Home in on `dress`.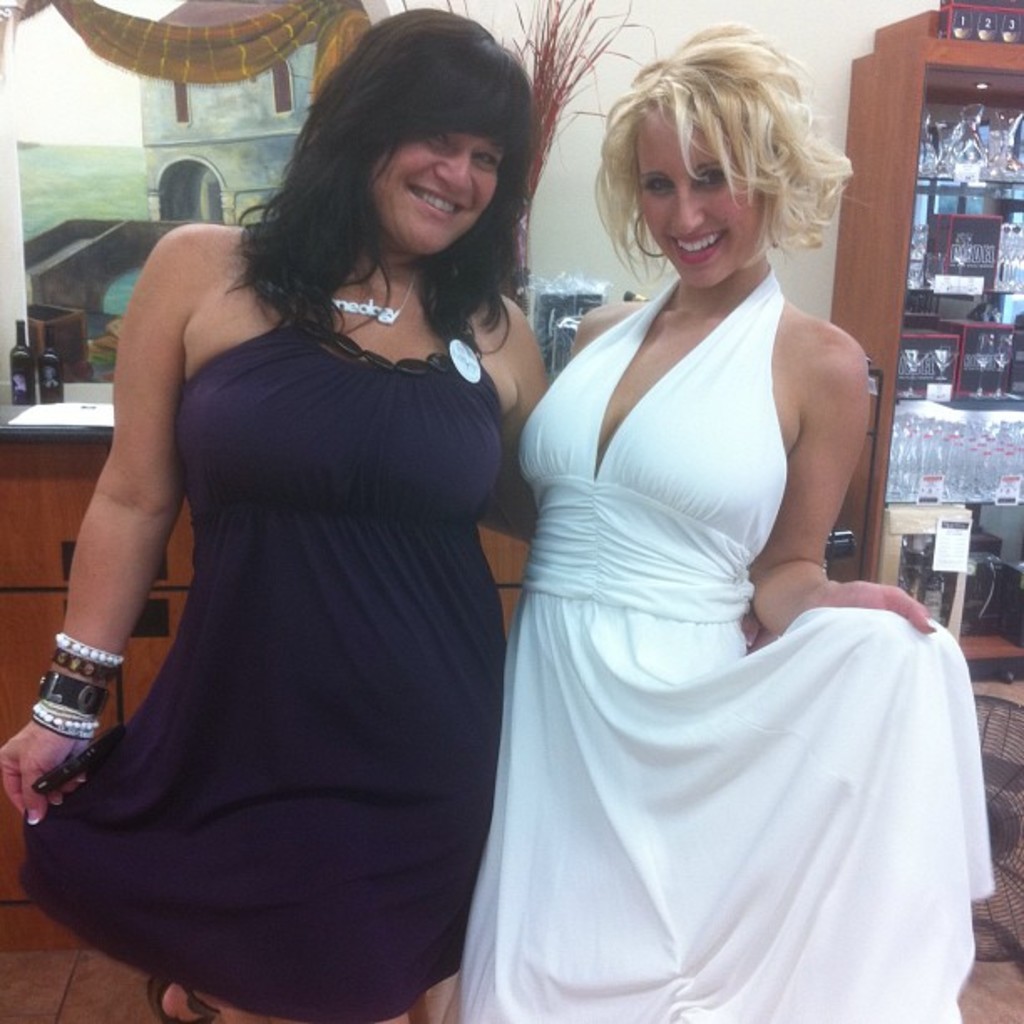
Homed in at box(460, 268, 994, 1022).
